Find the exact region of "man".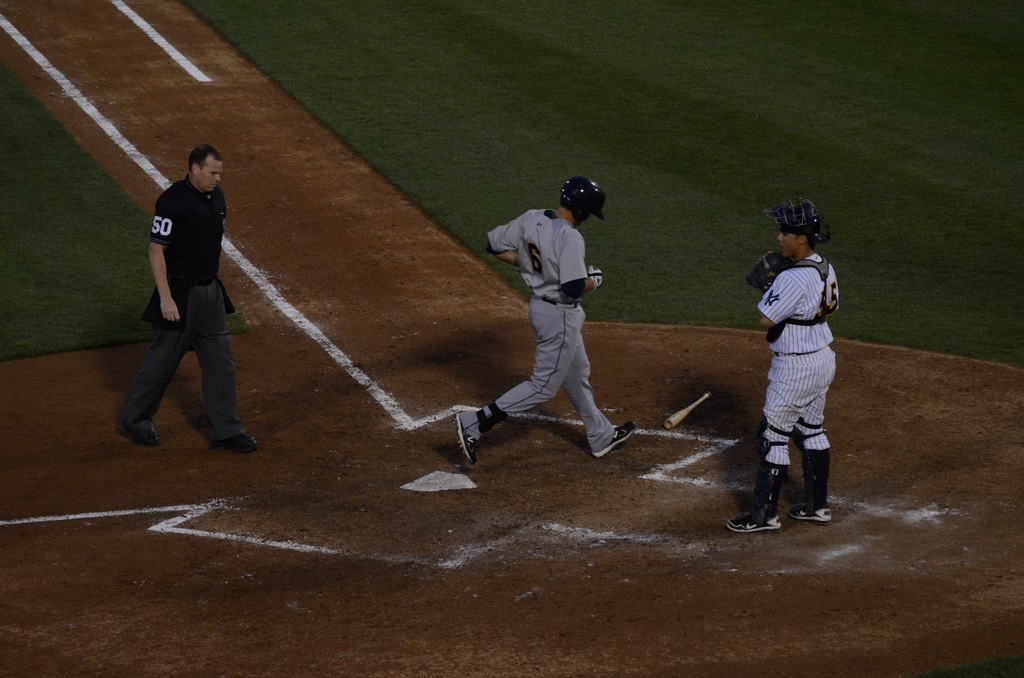
Exact region: [115, 133, 245, 456].
